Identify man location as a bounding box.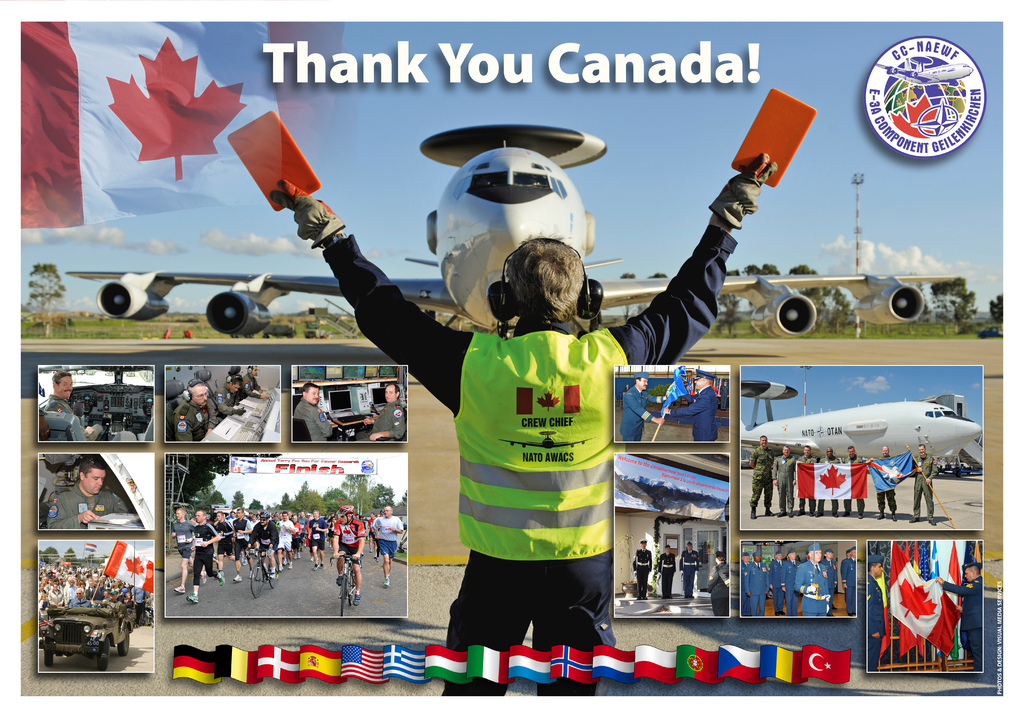
(left=622, top=370, right=664, bottom=441).
